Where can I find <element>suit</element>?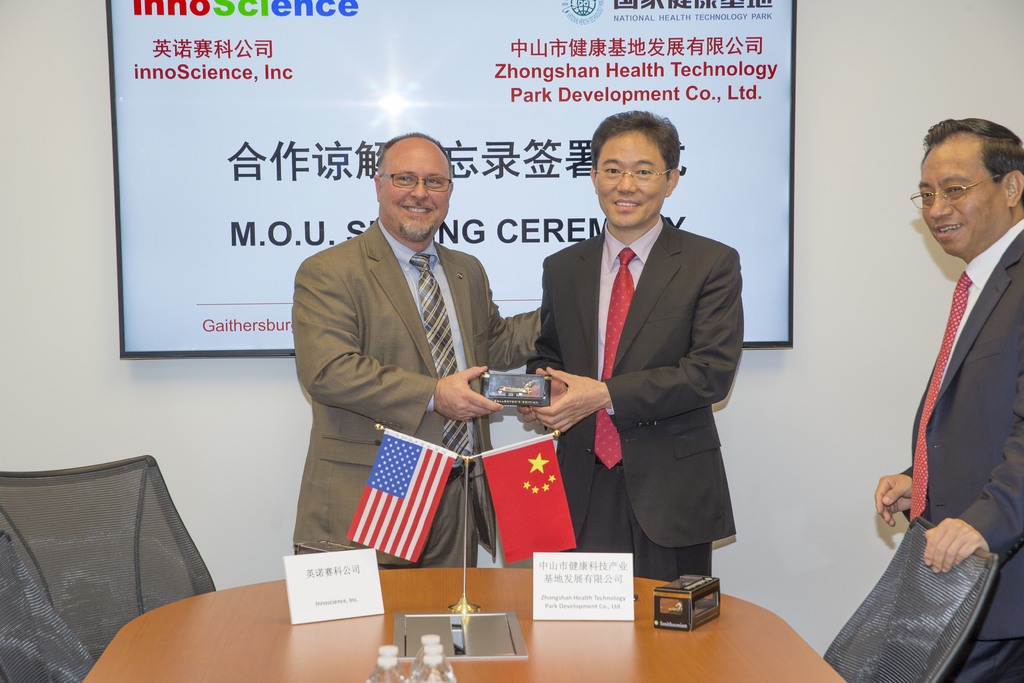
You can find it at l=890, t=143, r=1020, b=616.
